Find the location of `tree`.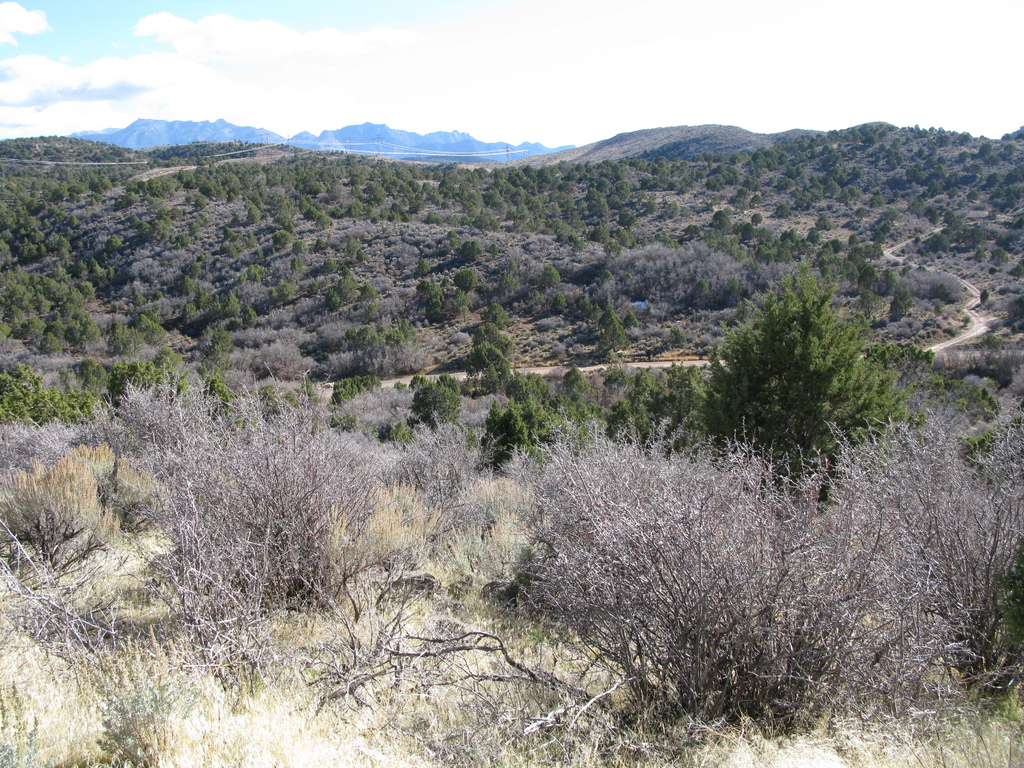
Location: box(751, 212, 762, 221).
